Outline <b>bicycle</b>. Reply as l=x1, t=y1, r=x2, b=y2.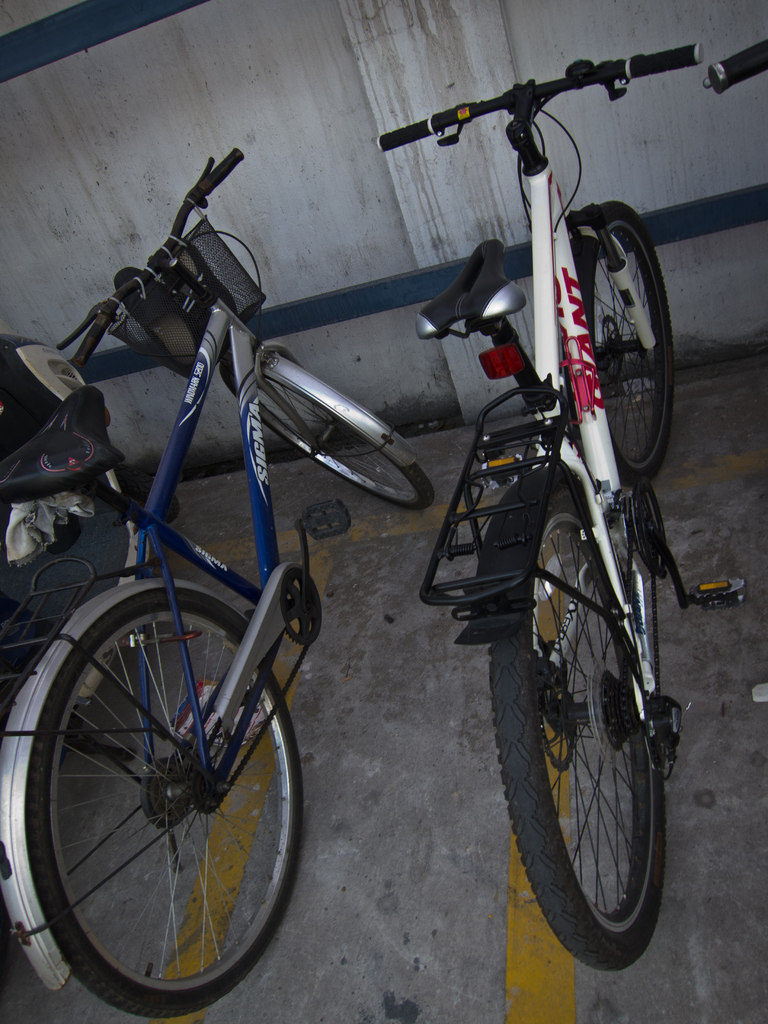
l=715, t=36, r=767, b=101.
